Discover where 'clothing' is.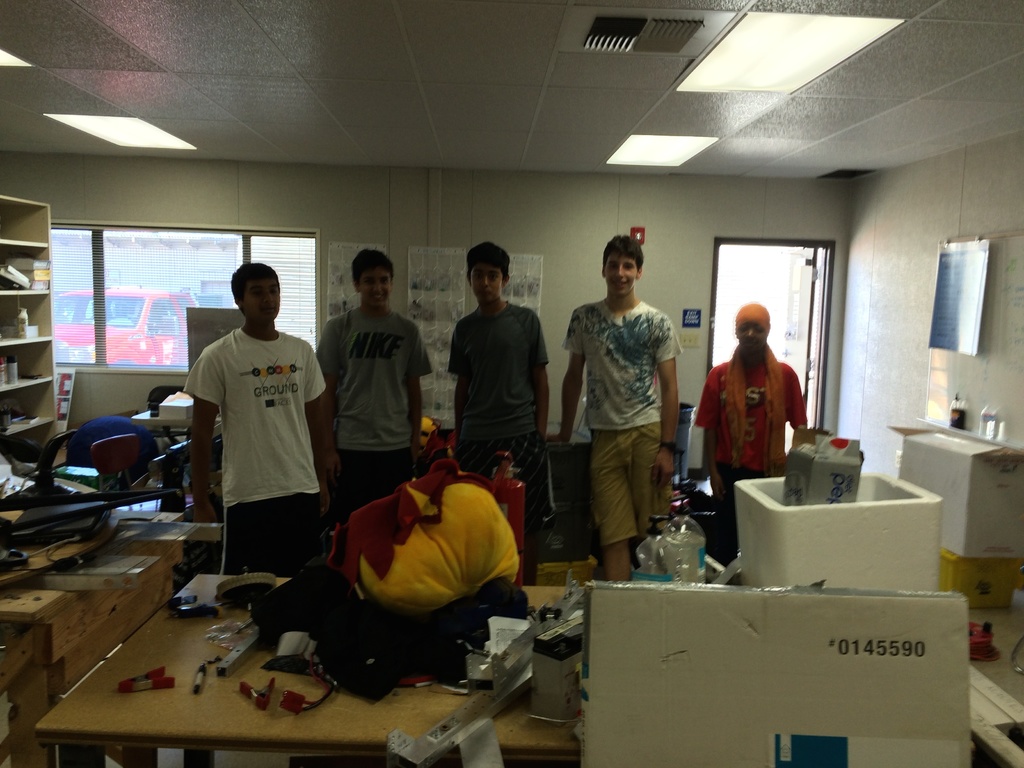
Discovered at (330, 446, 420, 523).
